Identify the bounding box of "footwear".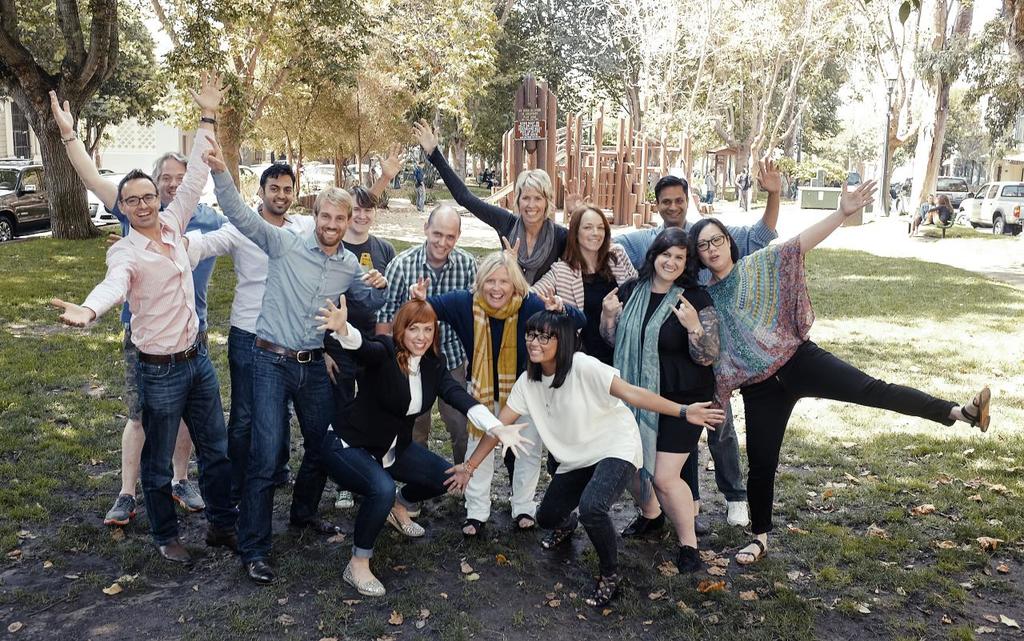
[672,547,708,569].
